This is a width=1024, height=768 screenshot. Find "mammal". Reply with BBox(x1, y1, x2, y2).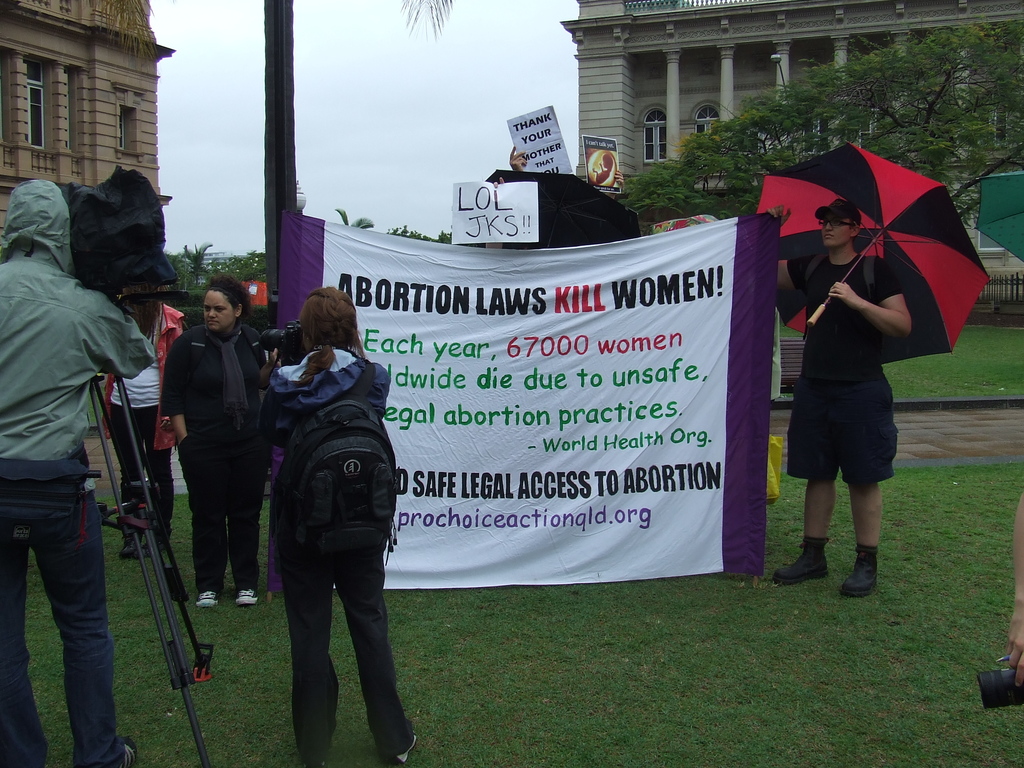
BBox(157, 273, 279, 609).
